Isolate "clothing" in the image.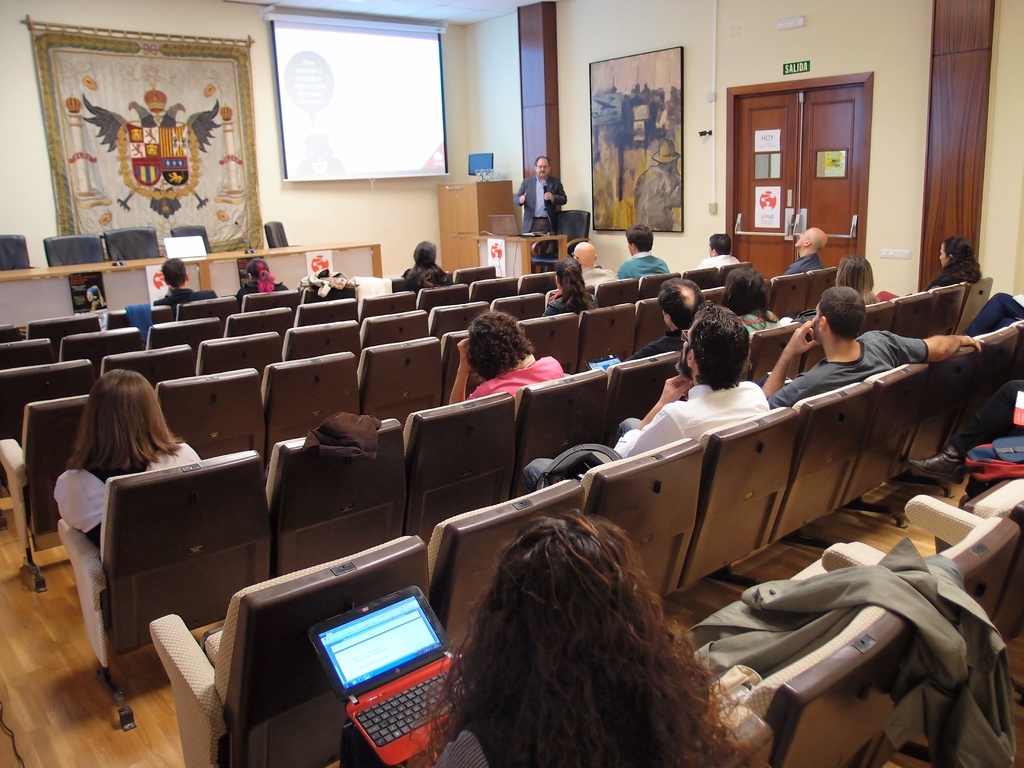
Isolated region: 54, 441, 202, 547.
